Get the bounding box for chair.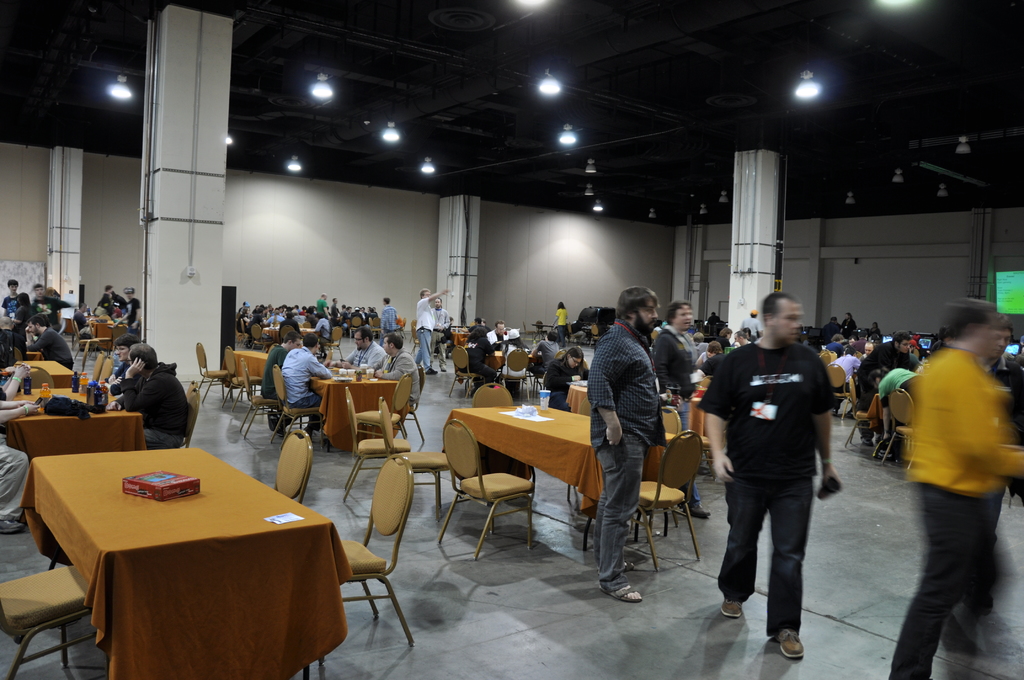
(222, 344, 264, 412).
